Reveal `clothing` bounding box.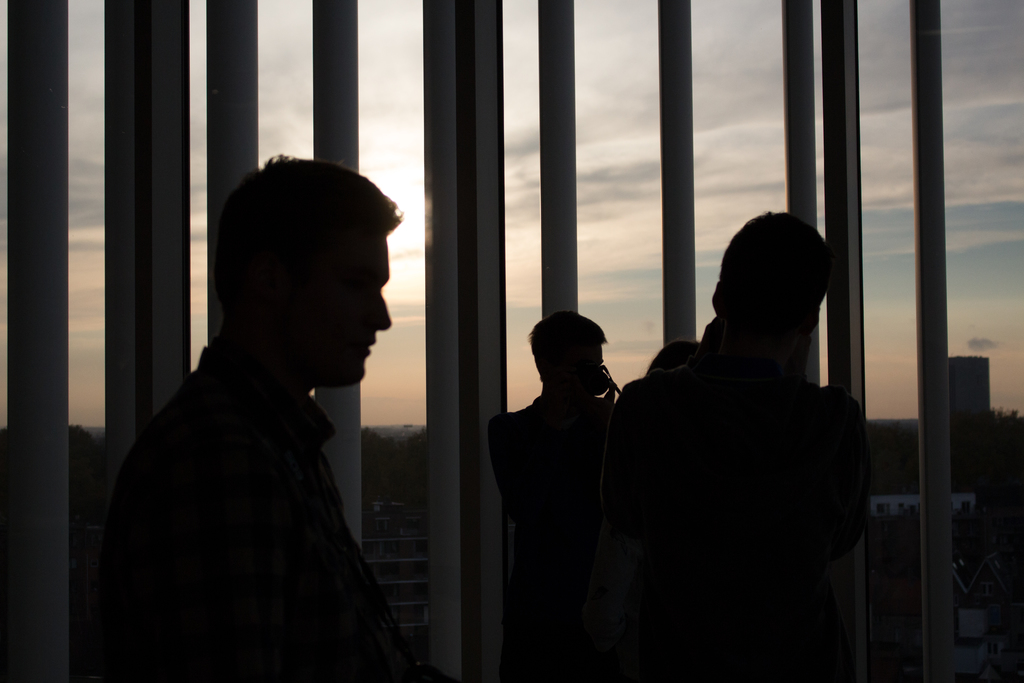
Revealed: <bbox>502, 379, 640, 682</bbox>.
